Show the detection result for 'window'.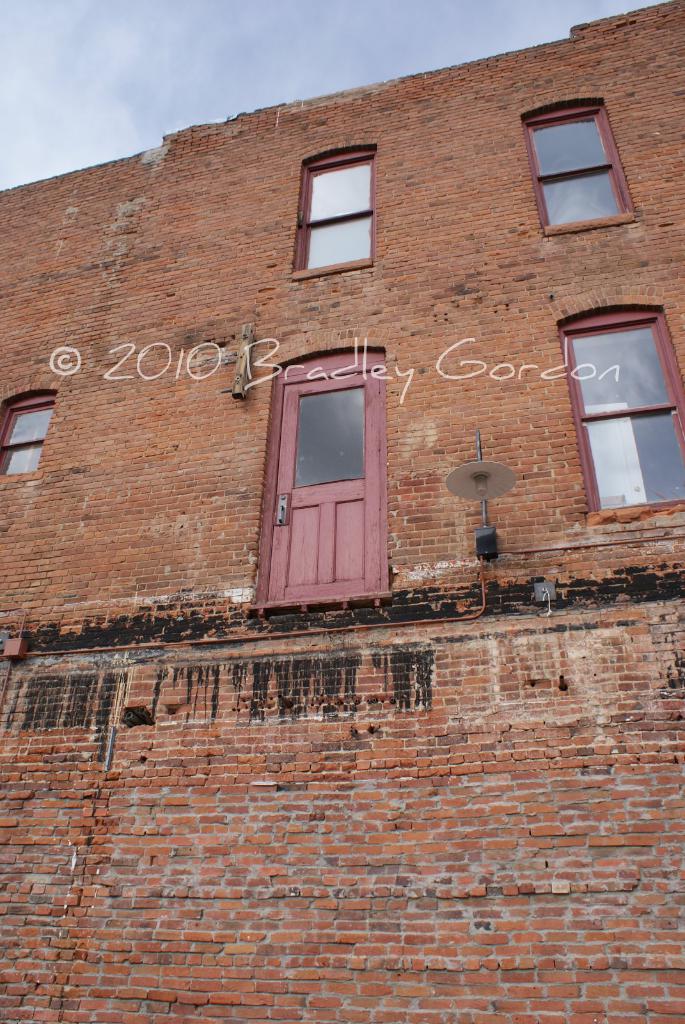
[525,95,638,228].
